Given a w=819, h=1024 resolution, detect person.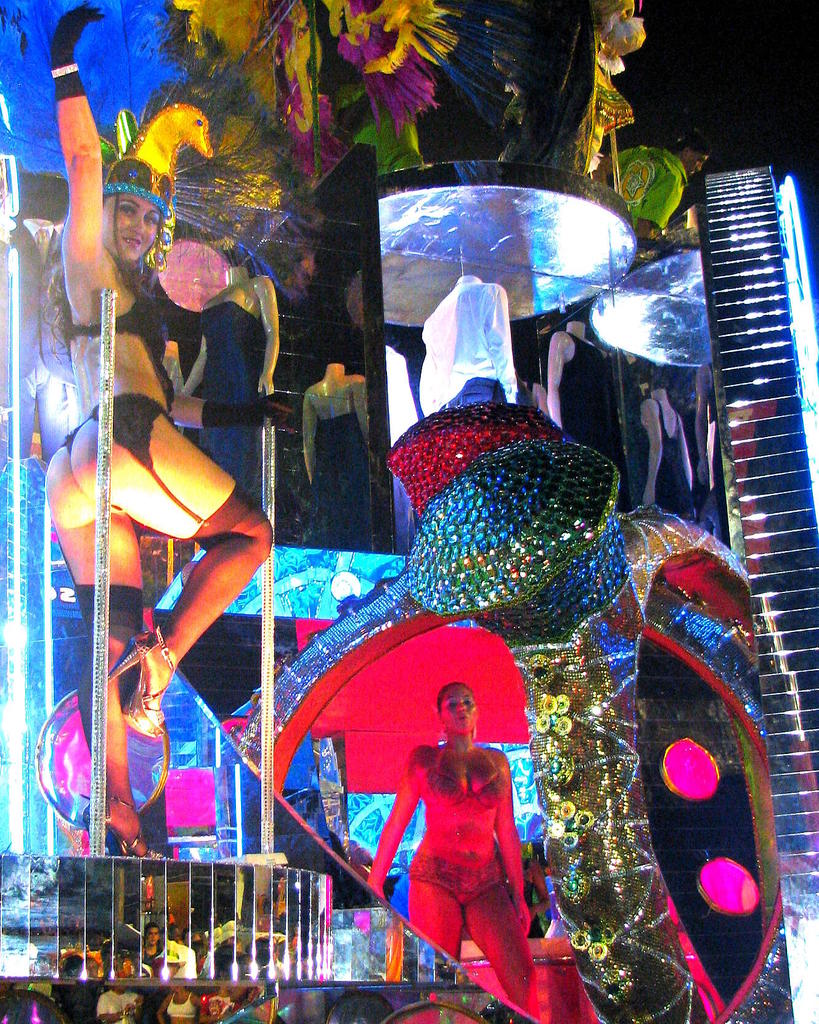
372, 648, 545, 995.
